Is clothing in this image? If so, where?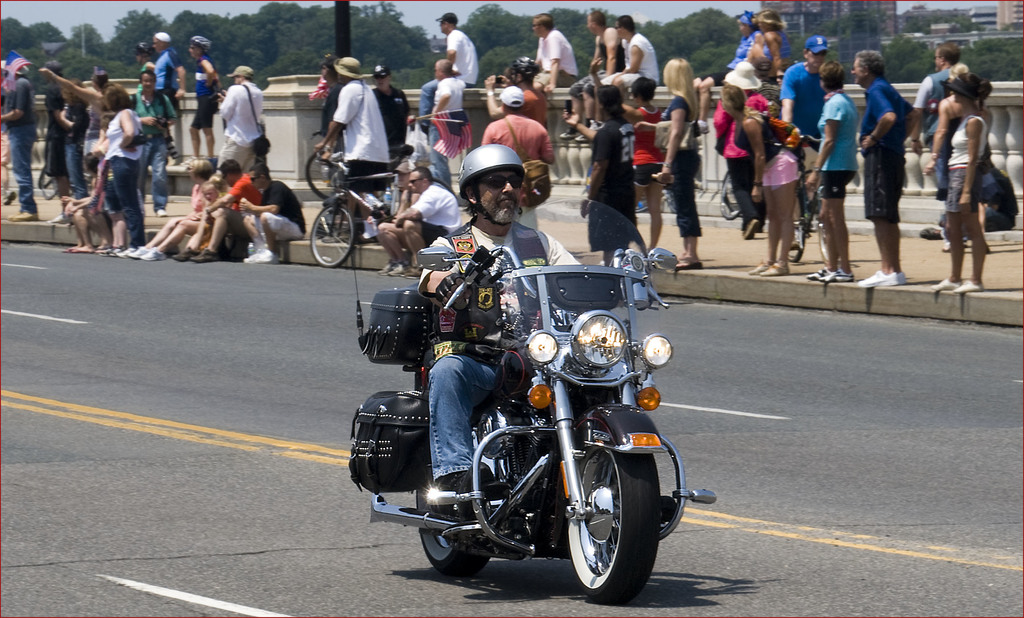
Yes, at 536:31:577:92.
